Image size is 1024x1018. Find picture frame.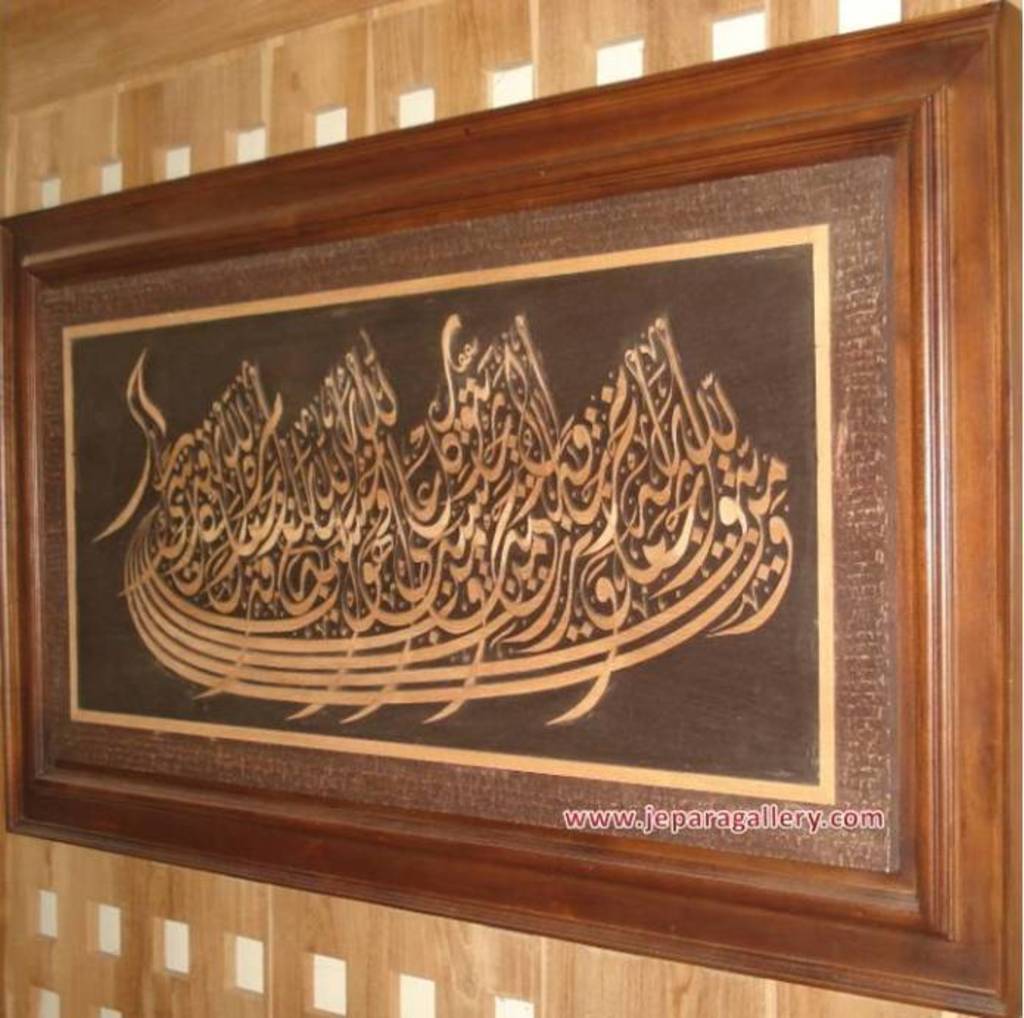
[left=12, top=47, right=972, bottom=956].
